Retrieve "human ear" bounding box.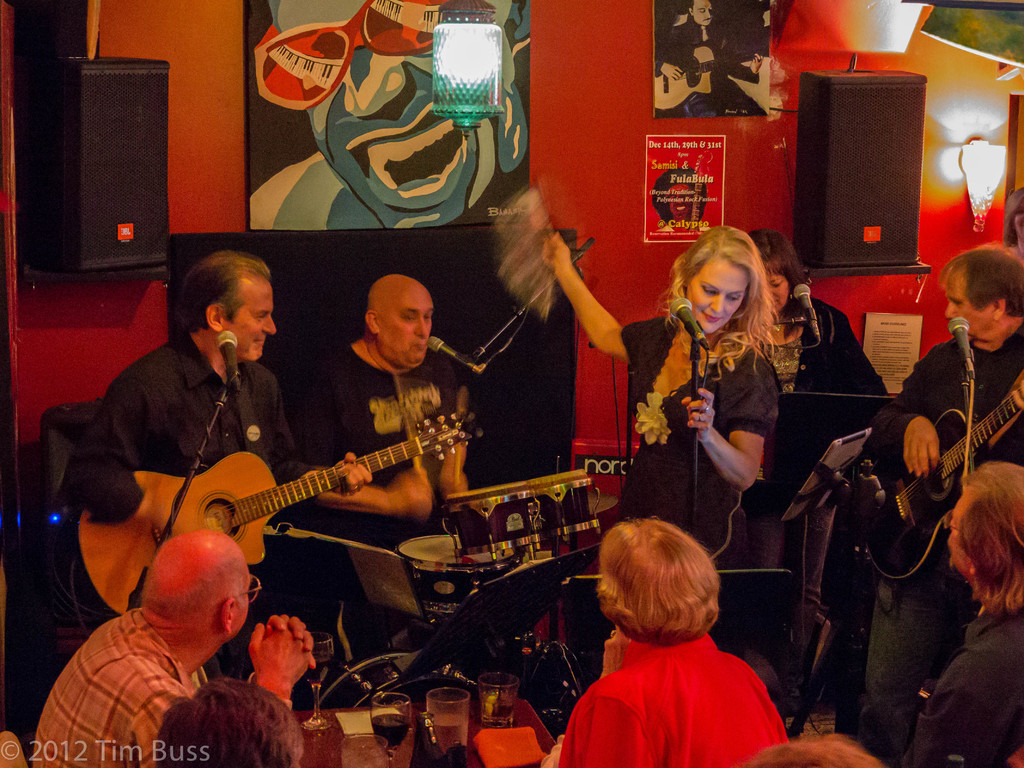
Bounding box: [988,300,1004,320].
